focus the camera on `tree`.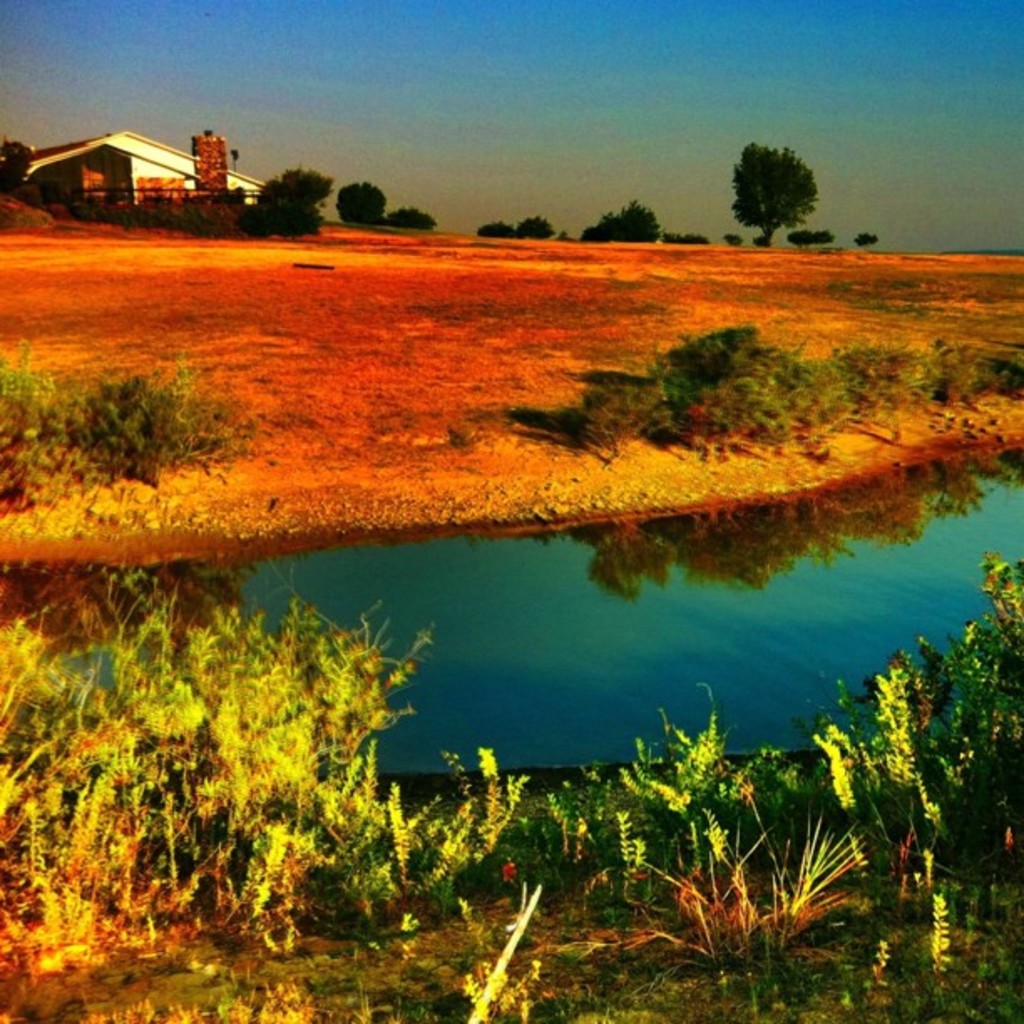
Focus region: 383, 199, 433, 233.
